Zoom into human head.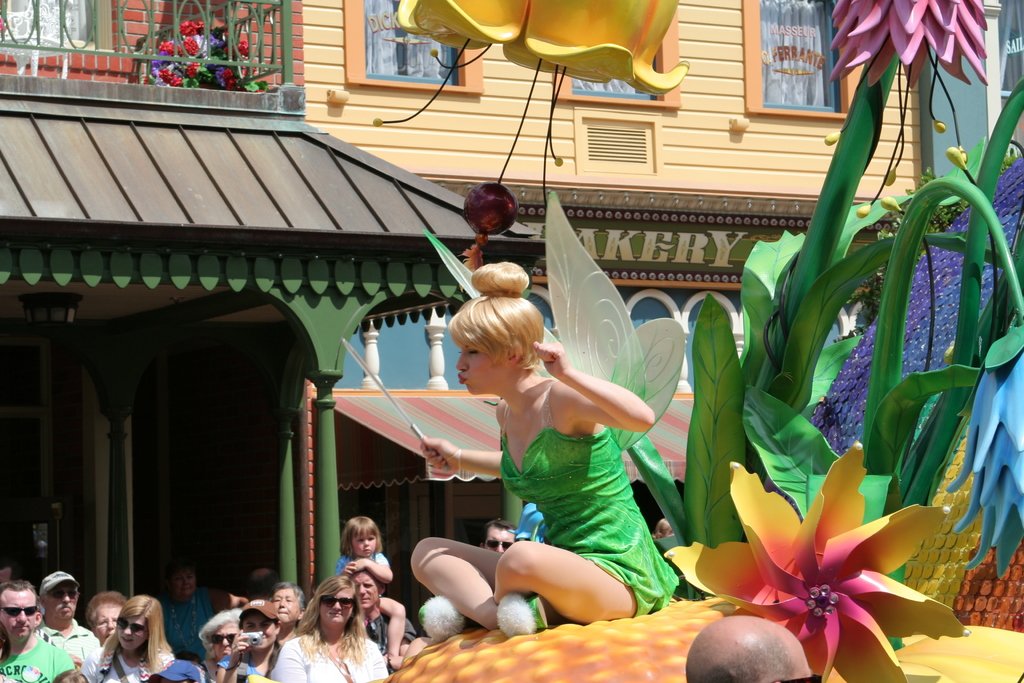
Zoom target: rect(354, 568, 383, 613).
